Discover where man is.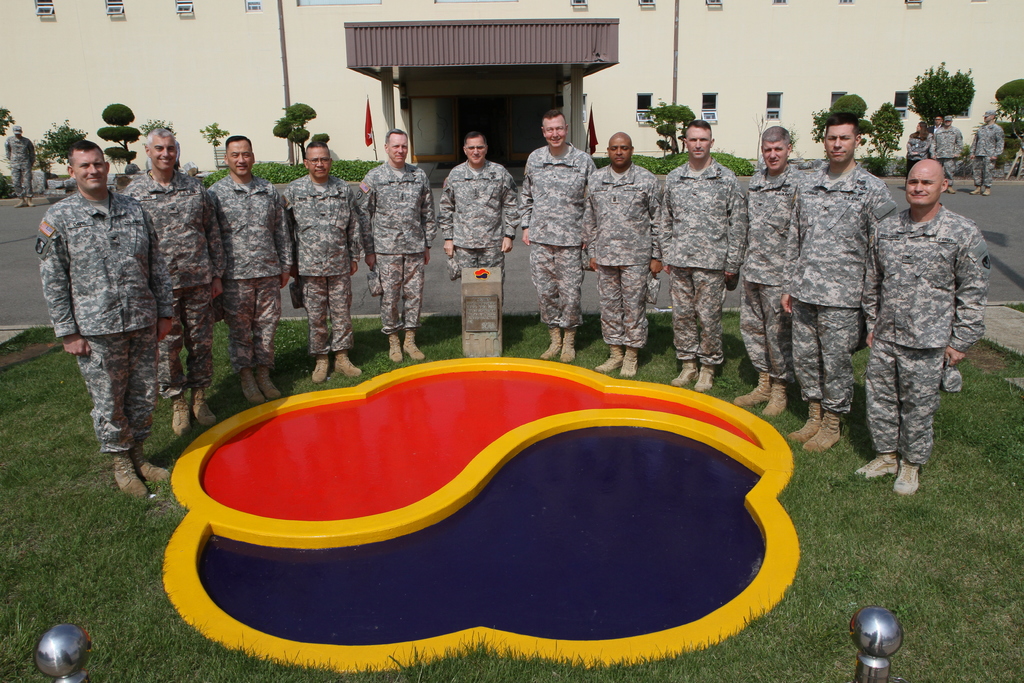
Discovered at 781:111:902:452.
